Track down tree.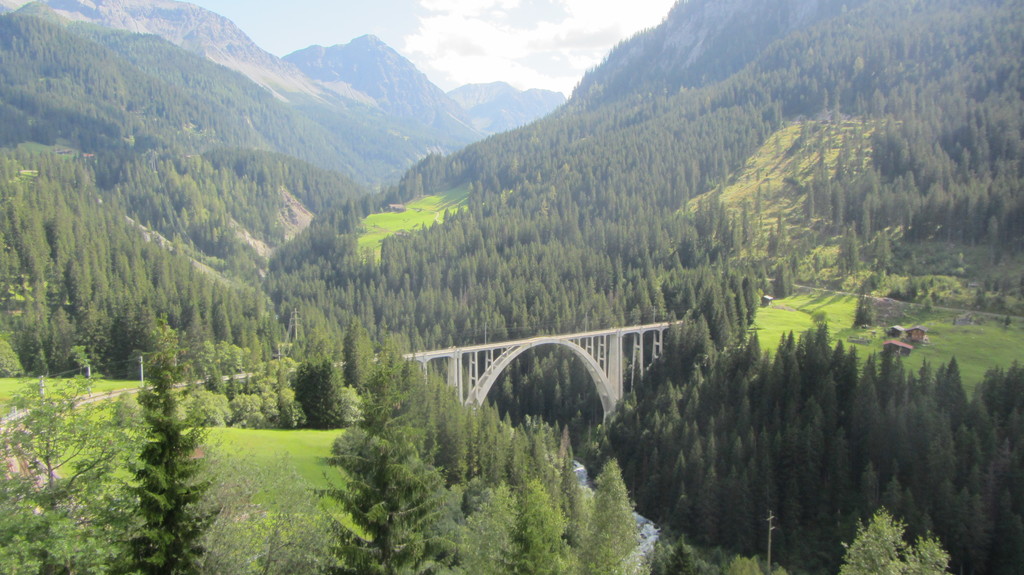
Tracked to select_region(0, 366, 145, 521).
